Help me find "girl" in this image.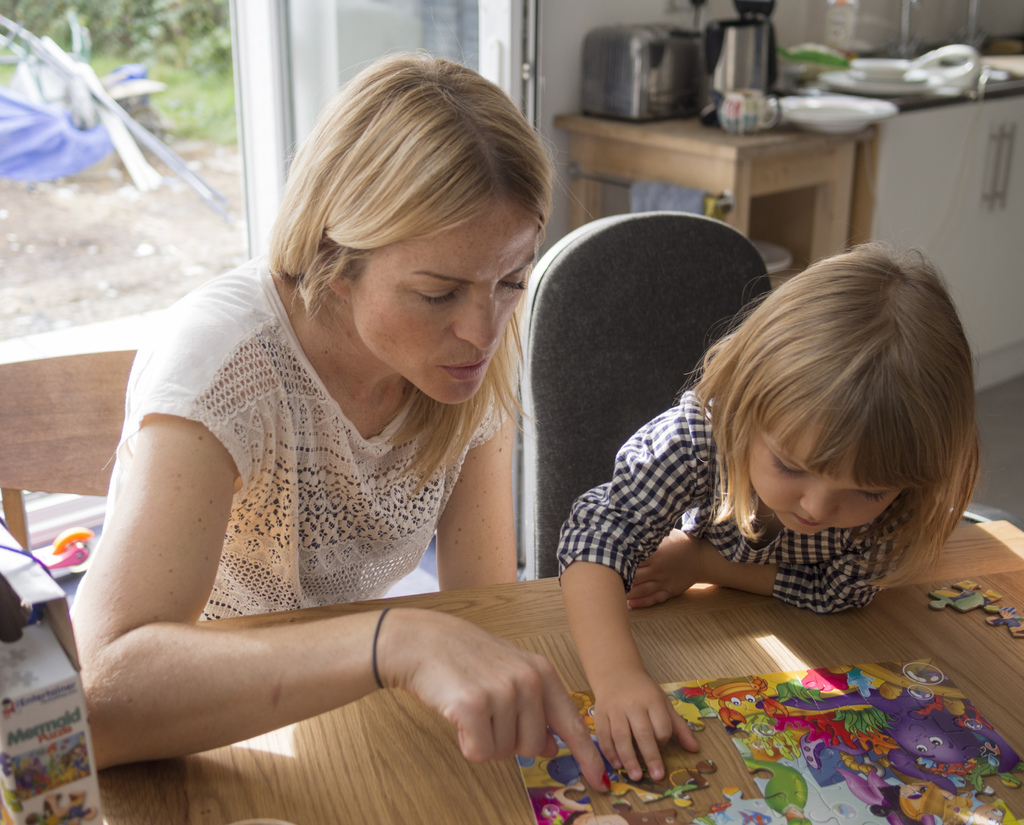
Found it: 553,246,975,780.
